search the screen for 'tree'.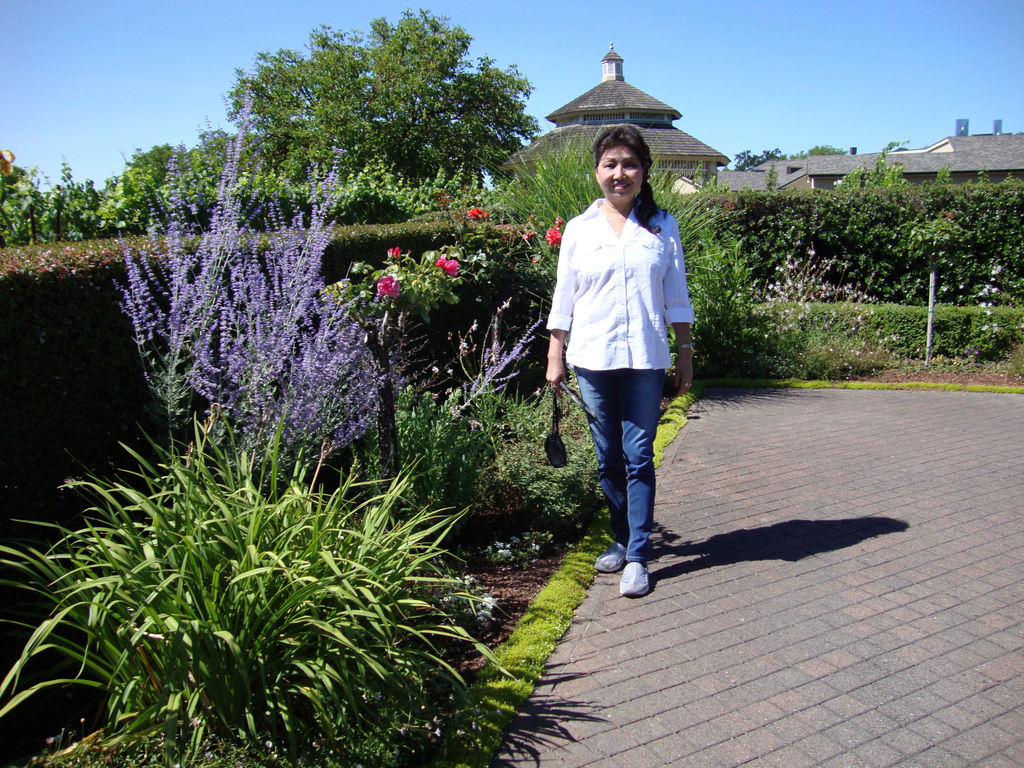
Found at select_region(227, 2, 541, 180).
